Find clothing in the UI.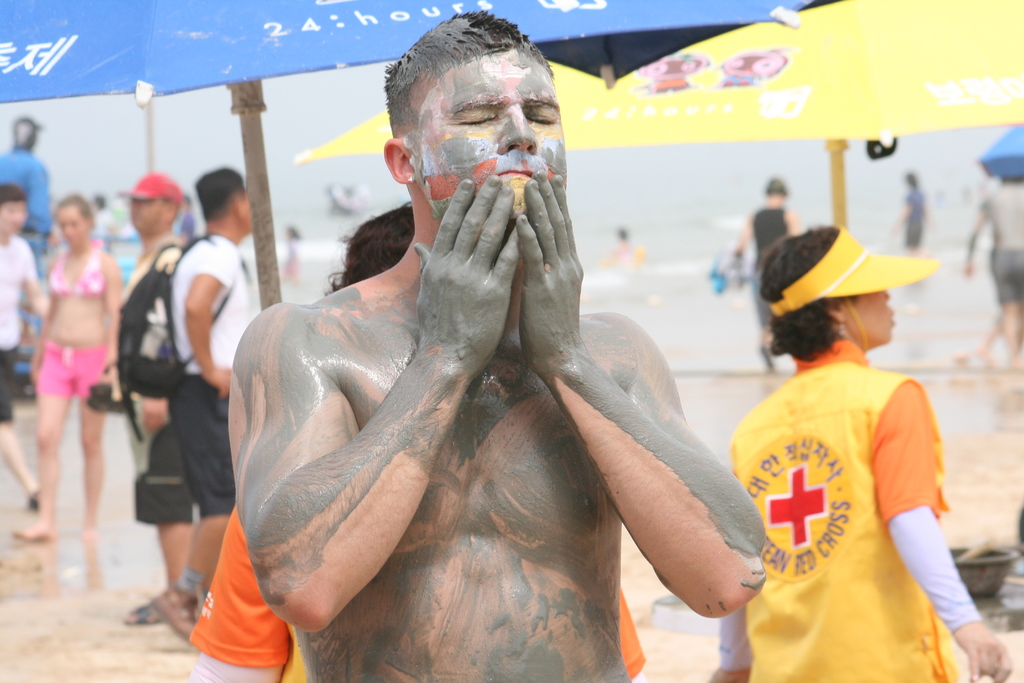
UI element at 167/236/252/521.
